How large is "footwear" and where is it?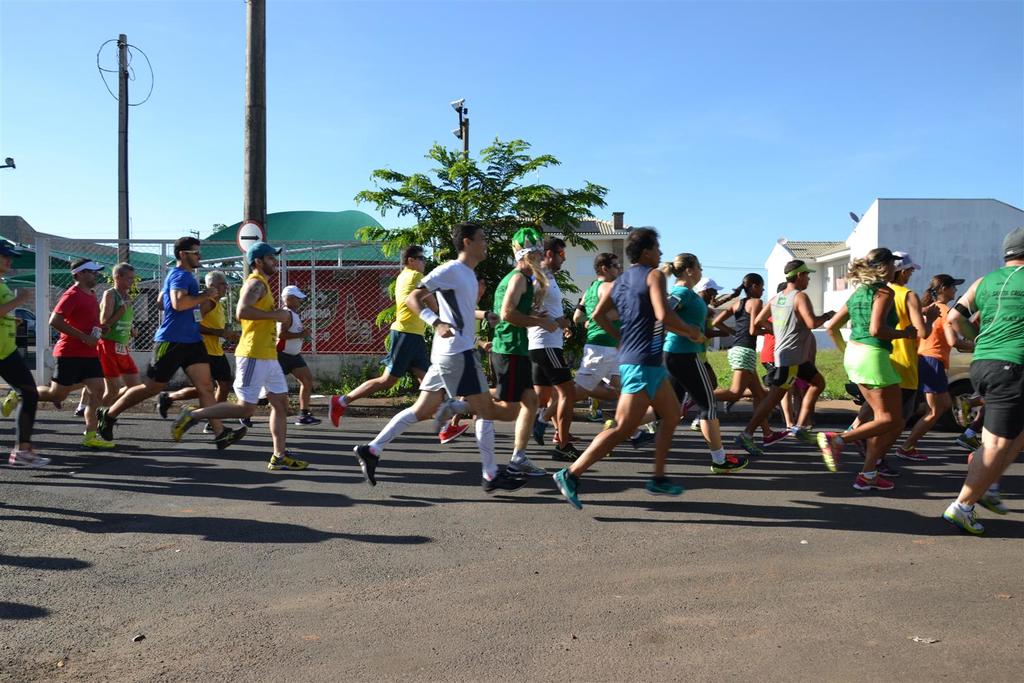
Bounding box: x1=732 y1=429 x2=763 y2=458.
